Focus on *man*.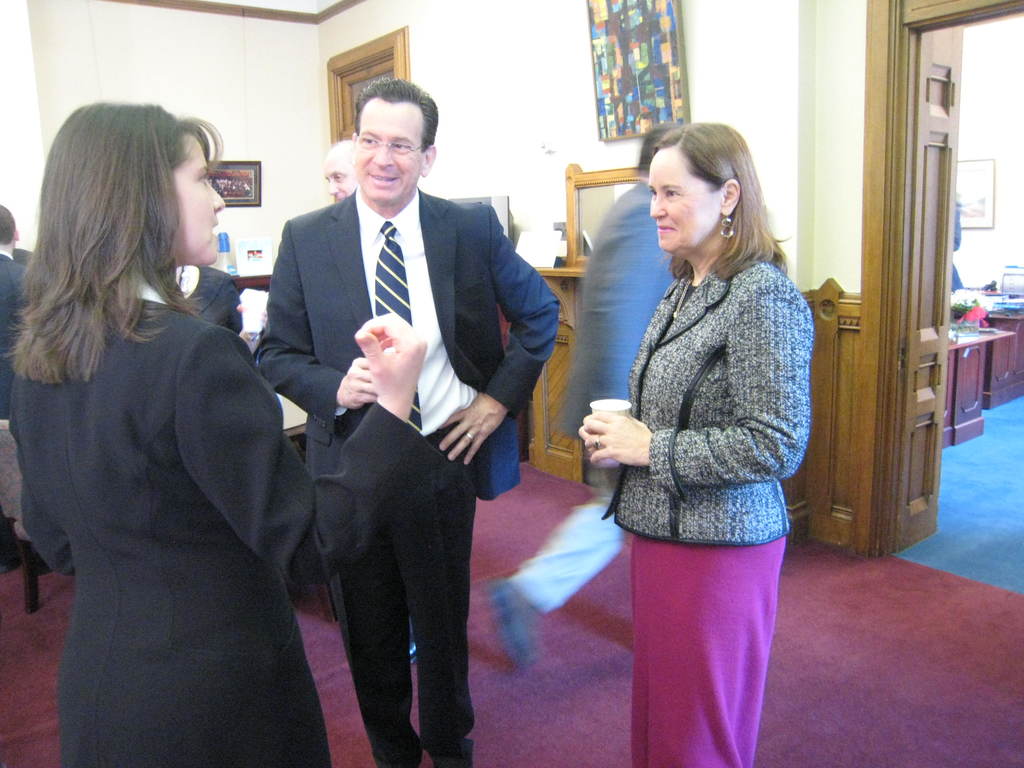
Focused at 0,195,104,607.
